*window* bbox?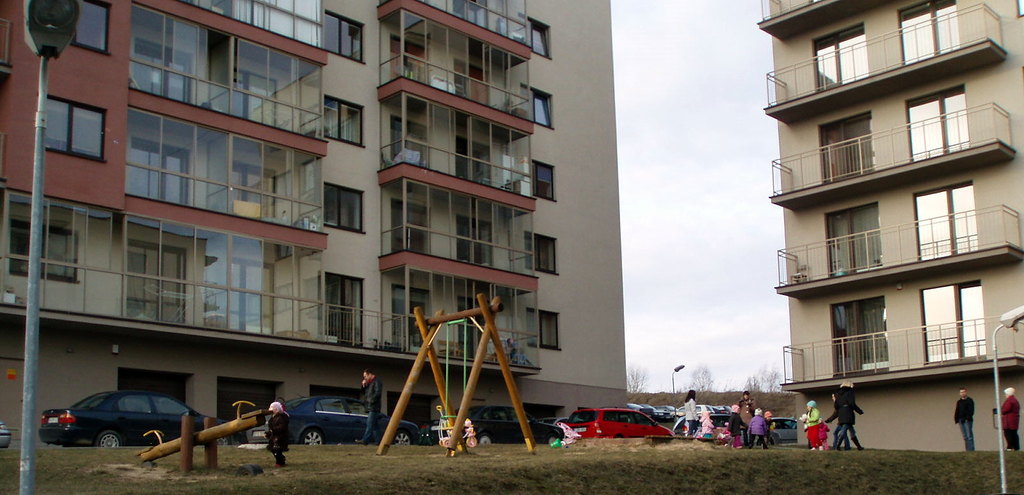
box=[44, 82, 99, 157]
